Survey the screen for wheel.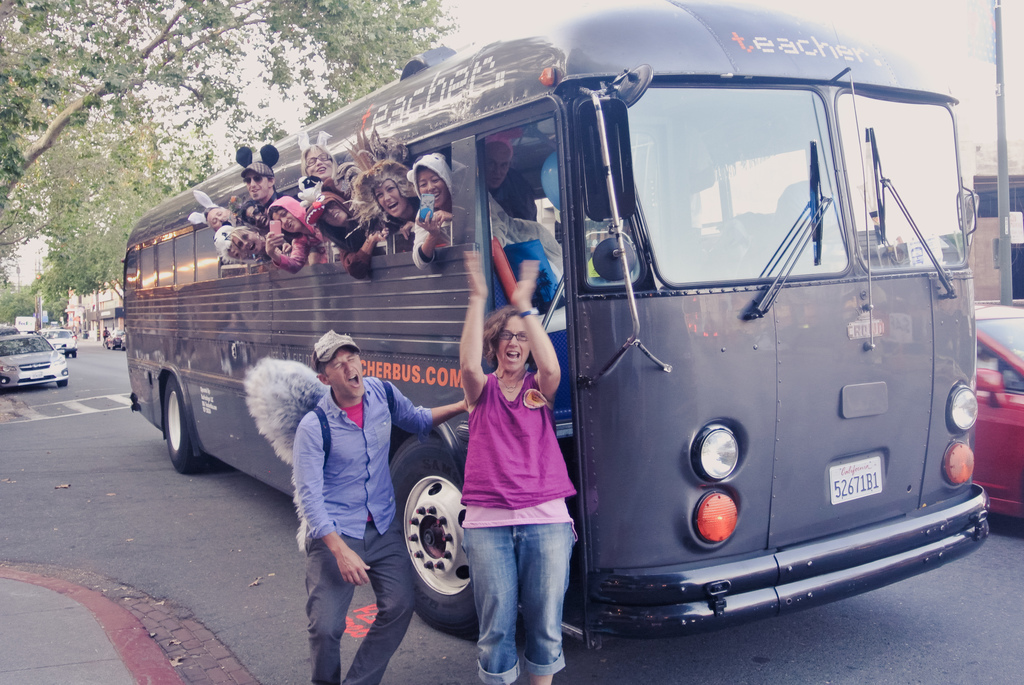
Survey found: box=[163, 371, 209, 478].
